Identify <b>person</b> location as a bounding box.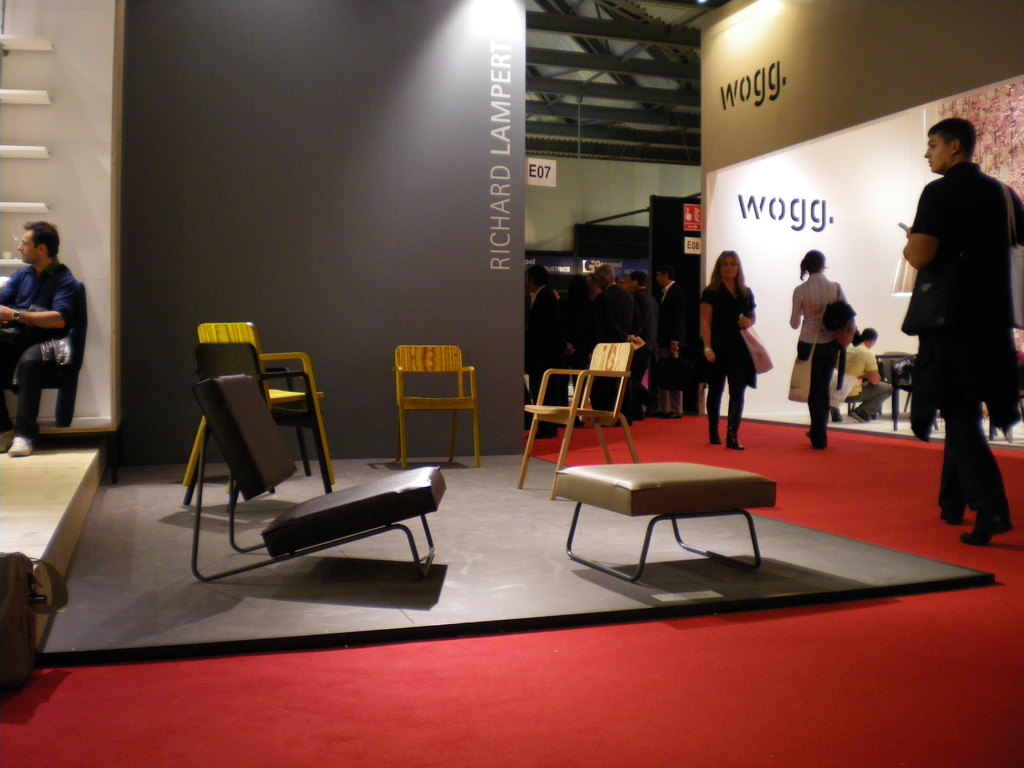
left=836, top=318, right=895, bottom=425.
